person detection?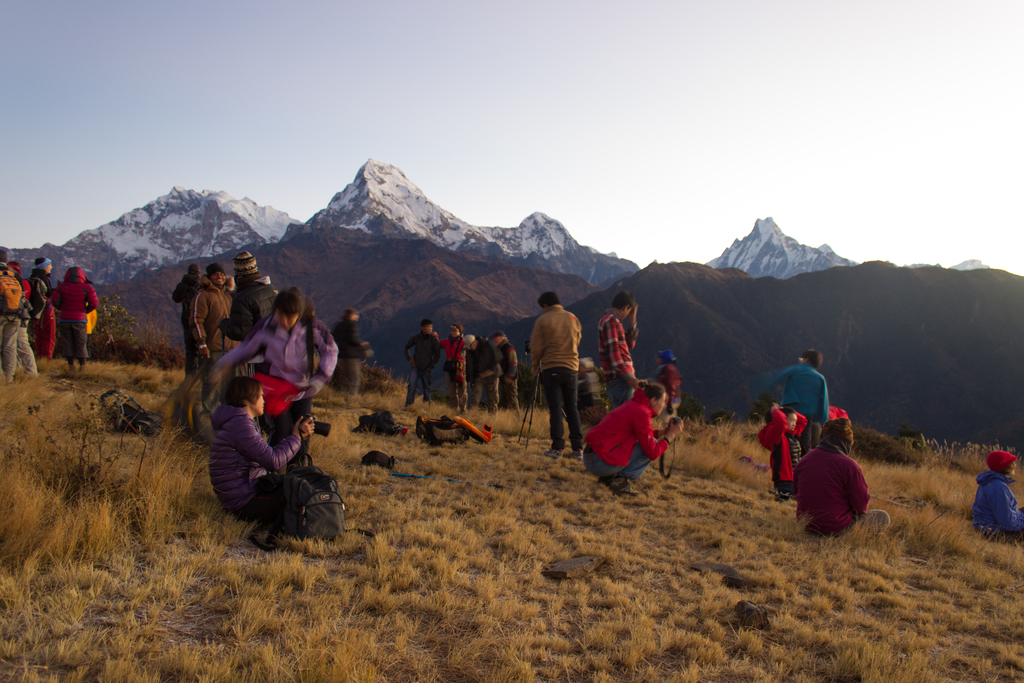
x1=595 y1=292 x2=647 y2=413
